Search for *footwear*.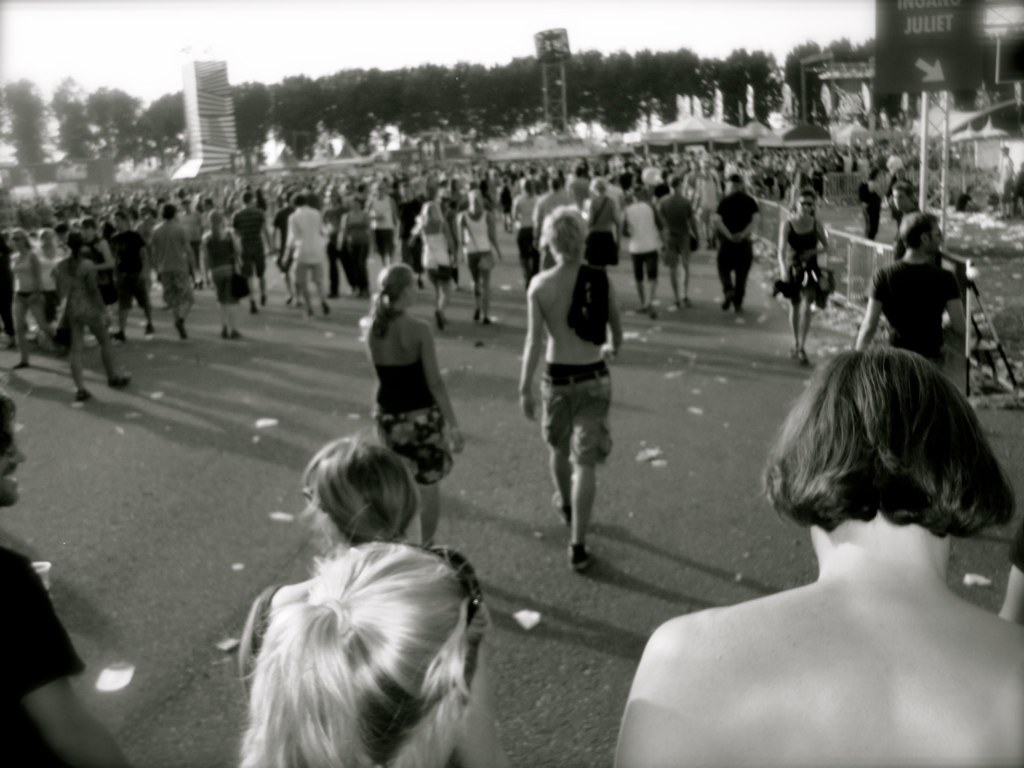
Found at rect(641, 304, 659, 320).
